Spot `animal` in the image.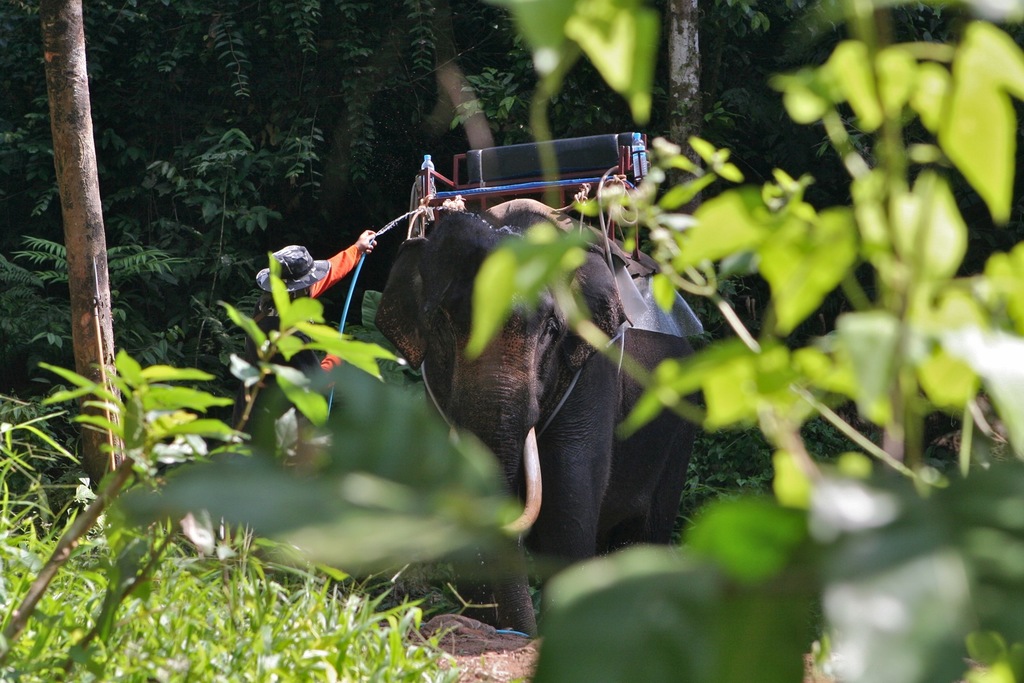
`animal` found at <box>369,192,701,641</box>.
